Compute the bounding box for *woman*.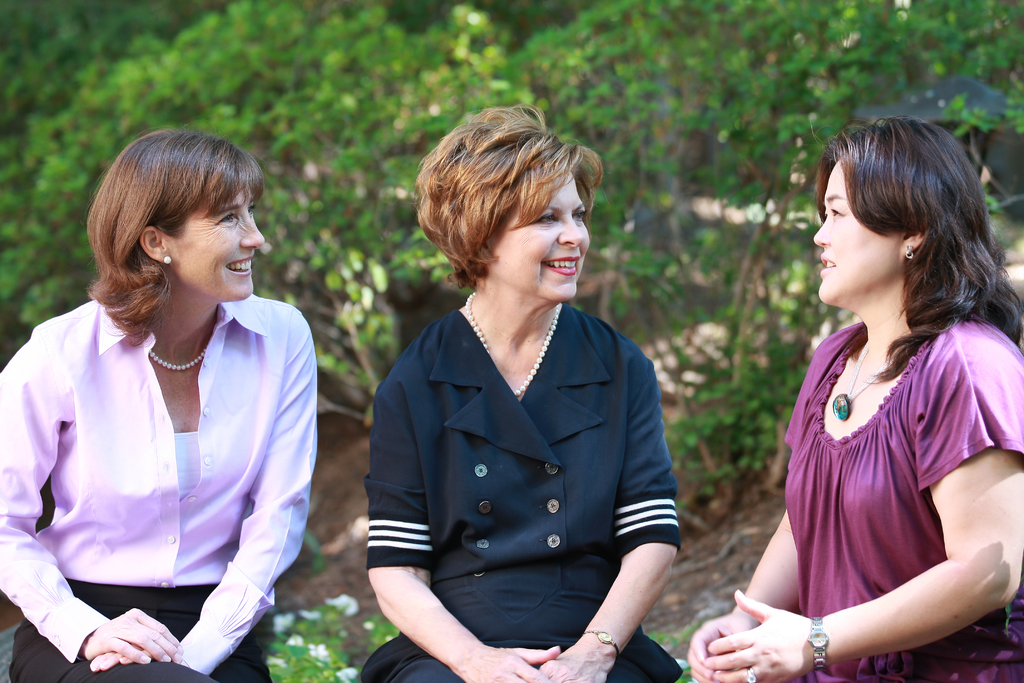
{"x1": 0, "y1": 127, "x2": 323, "y2": 682}.
